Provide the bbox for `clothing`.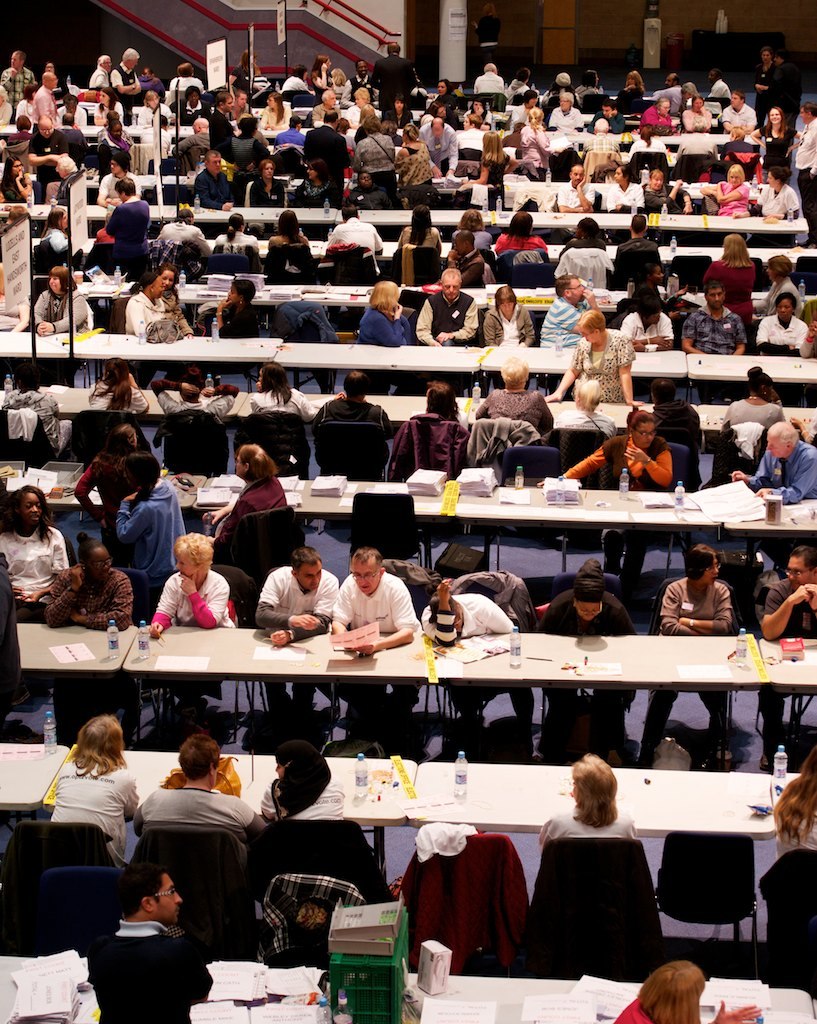
box(542, 806, 626, 840).
